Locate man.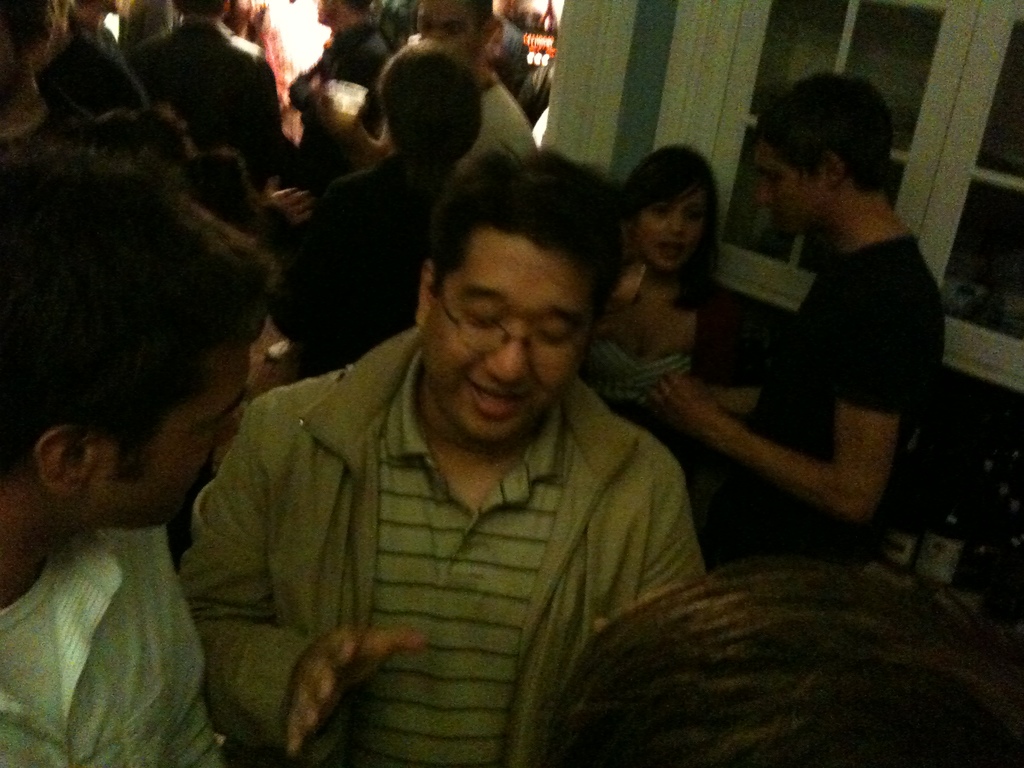
Bounding box: 290:0:399:175.
